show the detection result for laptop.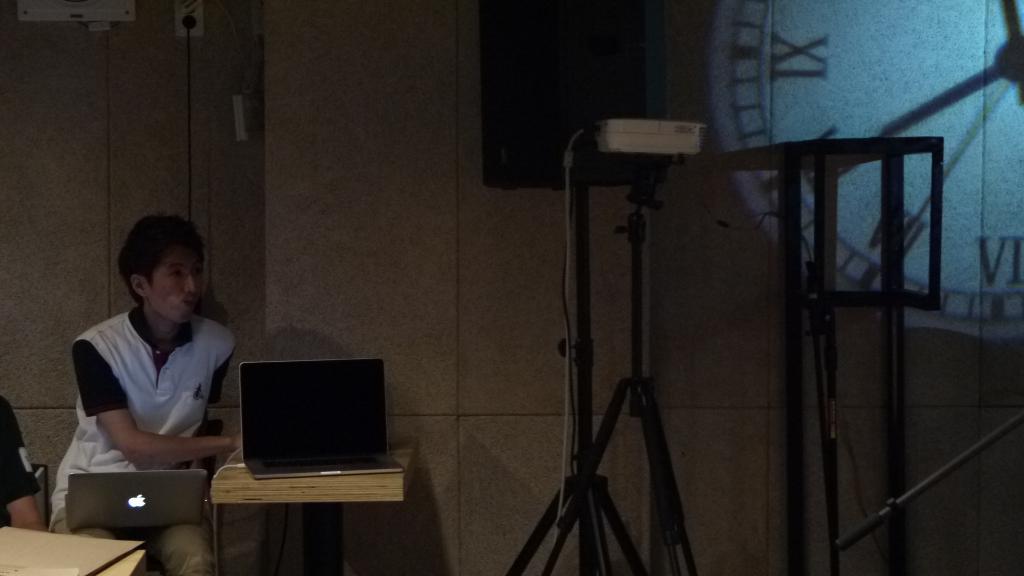
[62, 471, 205, 530].
